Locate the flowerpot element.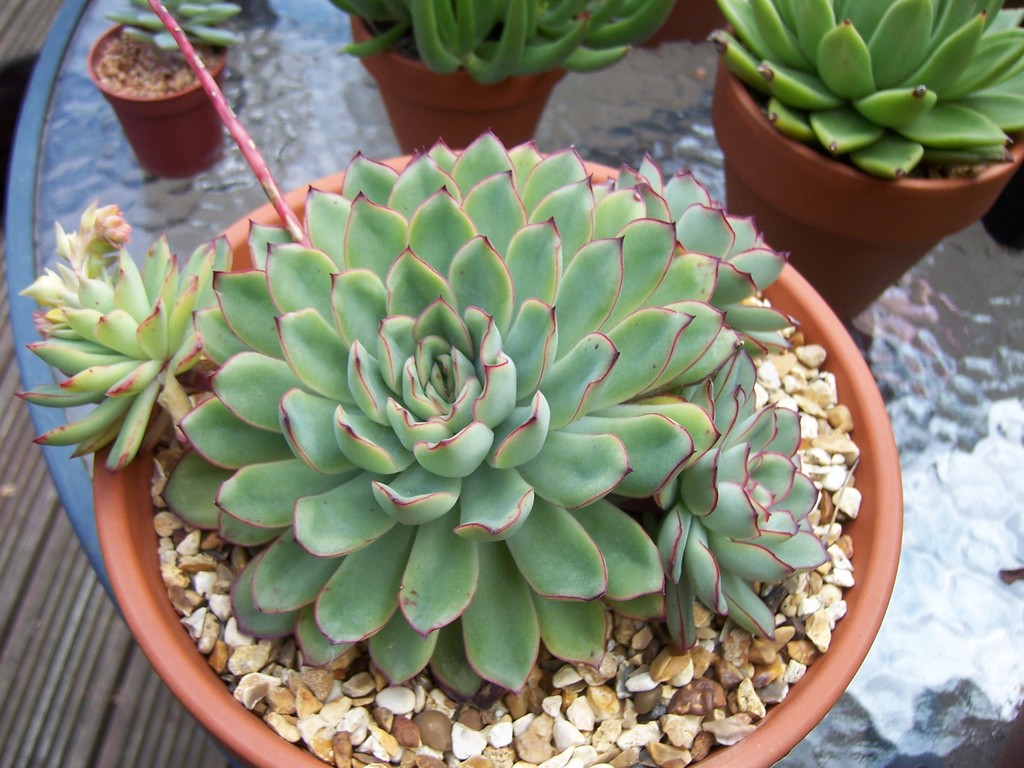
Element bbox: detection(86, 21, 229, 182).
